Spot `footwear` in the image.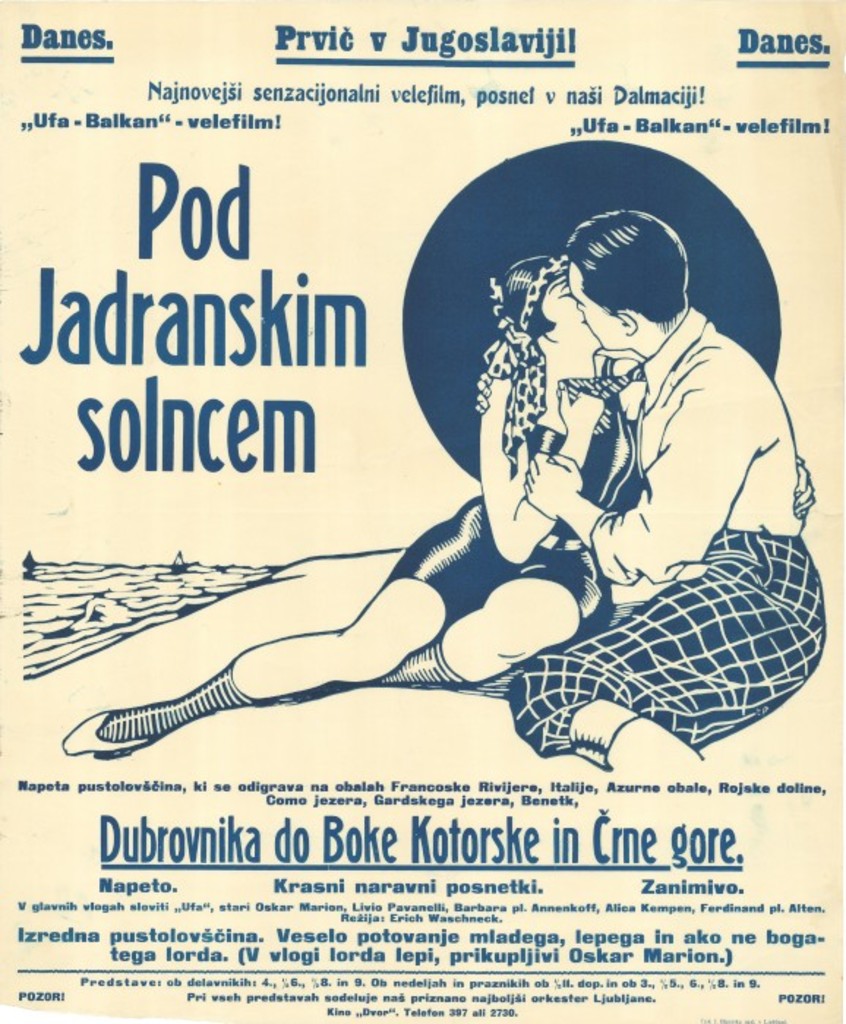
`footwear` found at detection(278, 638, 465, 699).
